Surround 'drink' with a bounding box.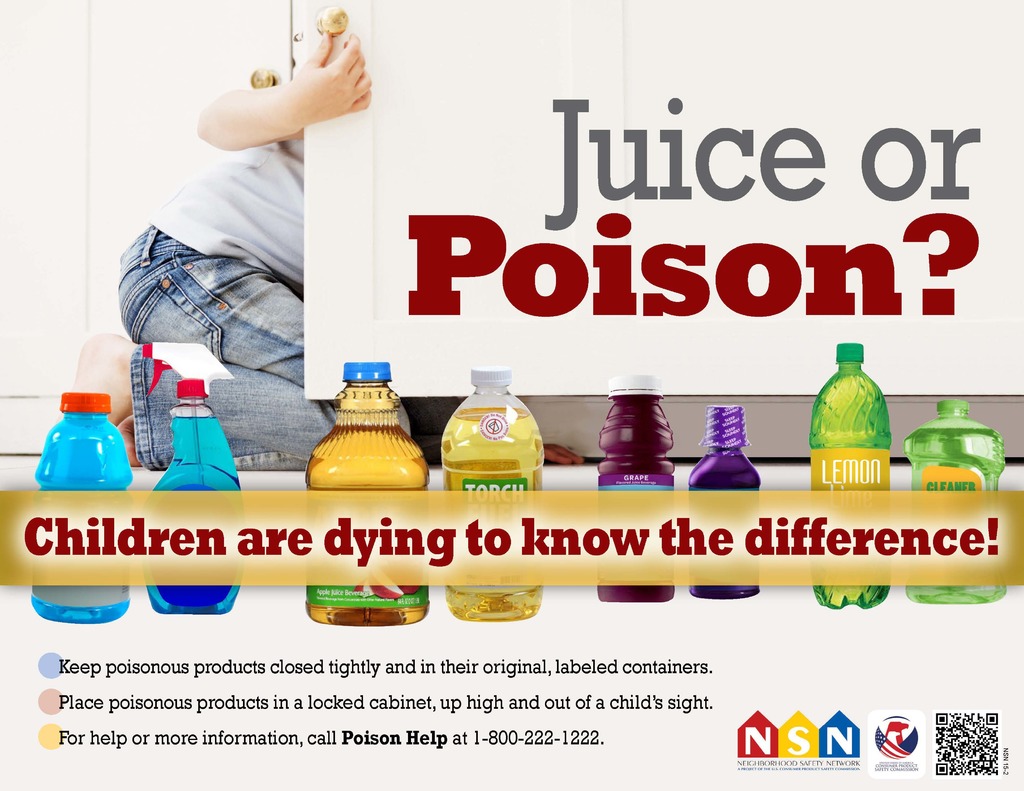
box=[312, 359, 427, 628].
